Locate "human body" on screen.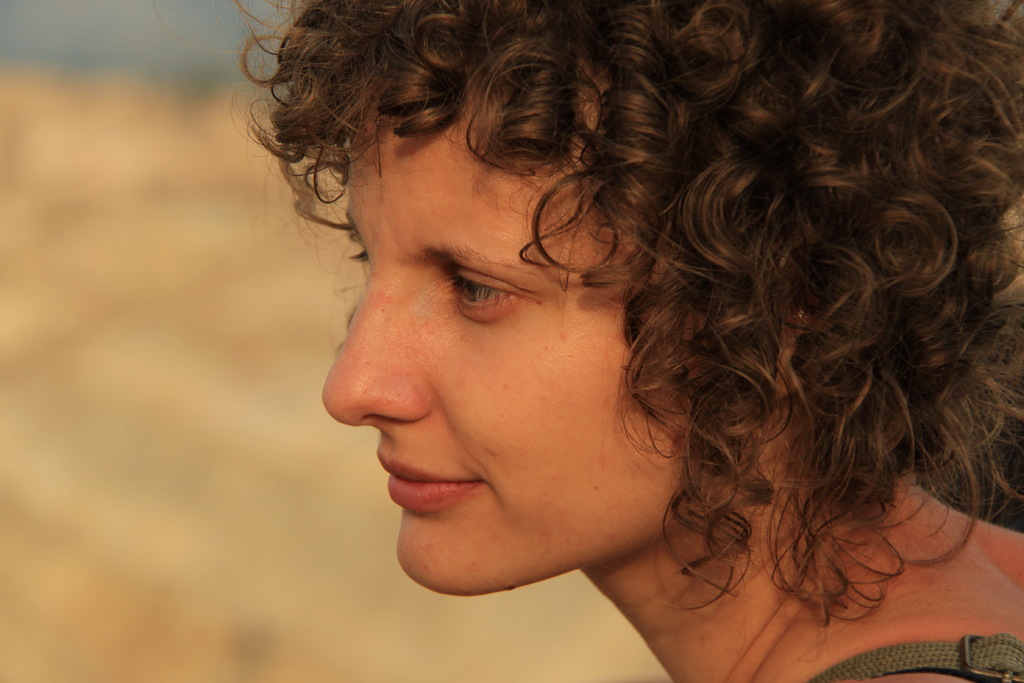
On screen at 263,27,1023,659.
